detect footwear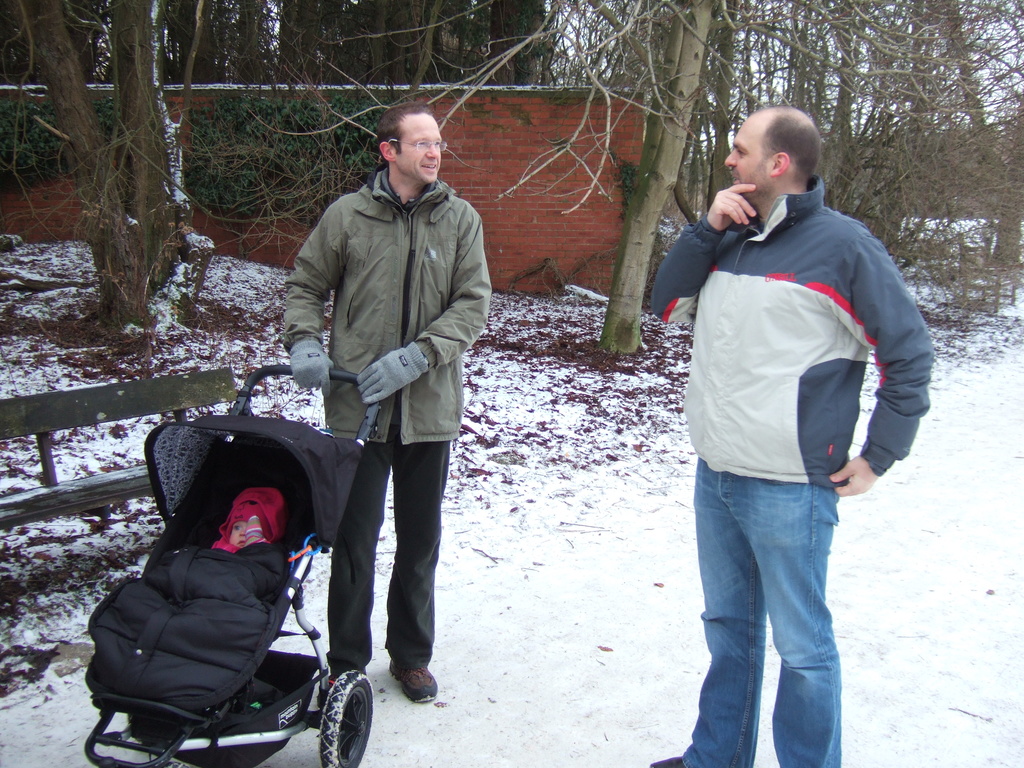
left=313, top=664, right=338, bottom=707
